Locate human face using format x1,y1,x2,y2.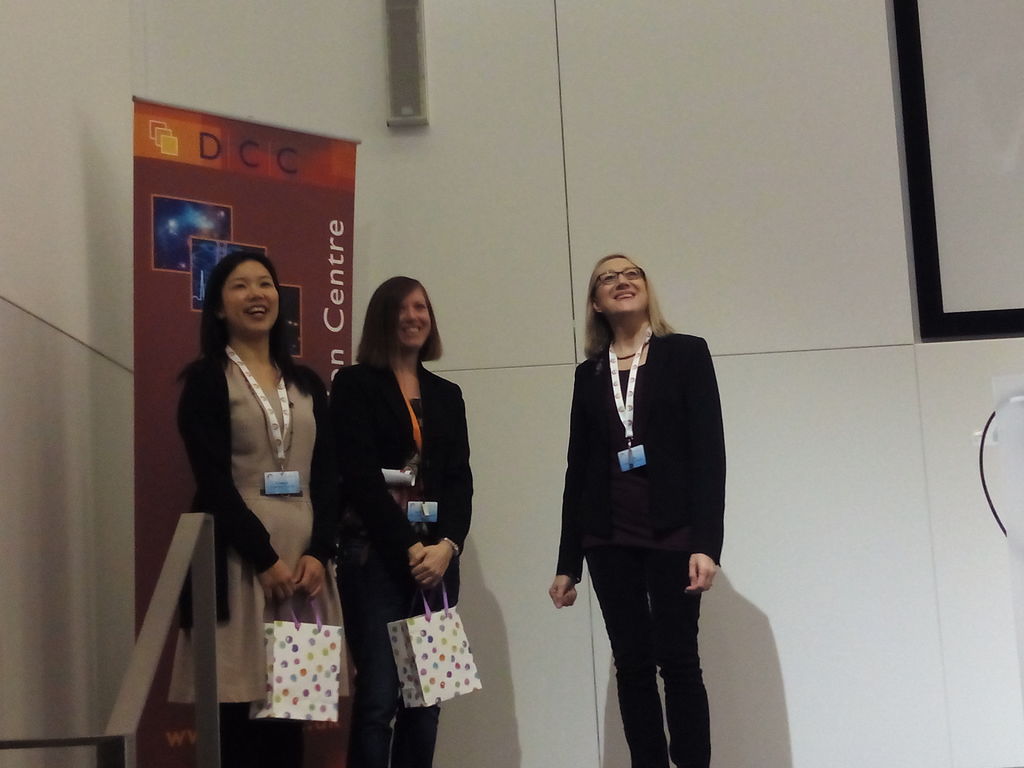
596,254,651,317.
